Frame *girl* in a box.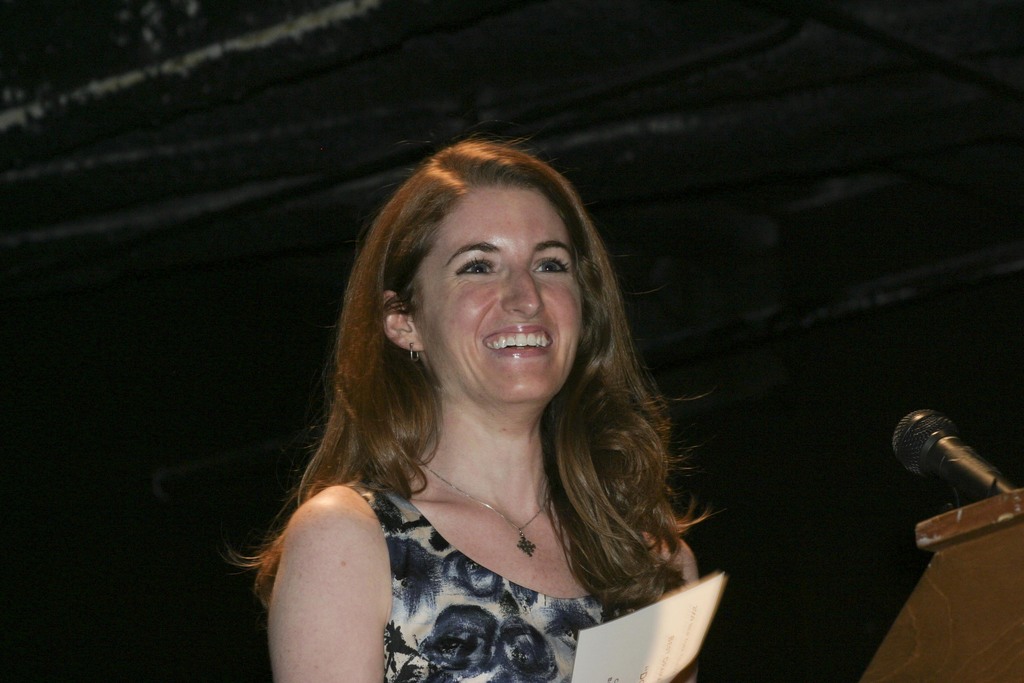
box=[237, 136, 698, 682].
